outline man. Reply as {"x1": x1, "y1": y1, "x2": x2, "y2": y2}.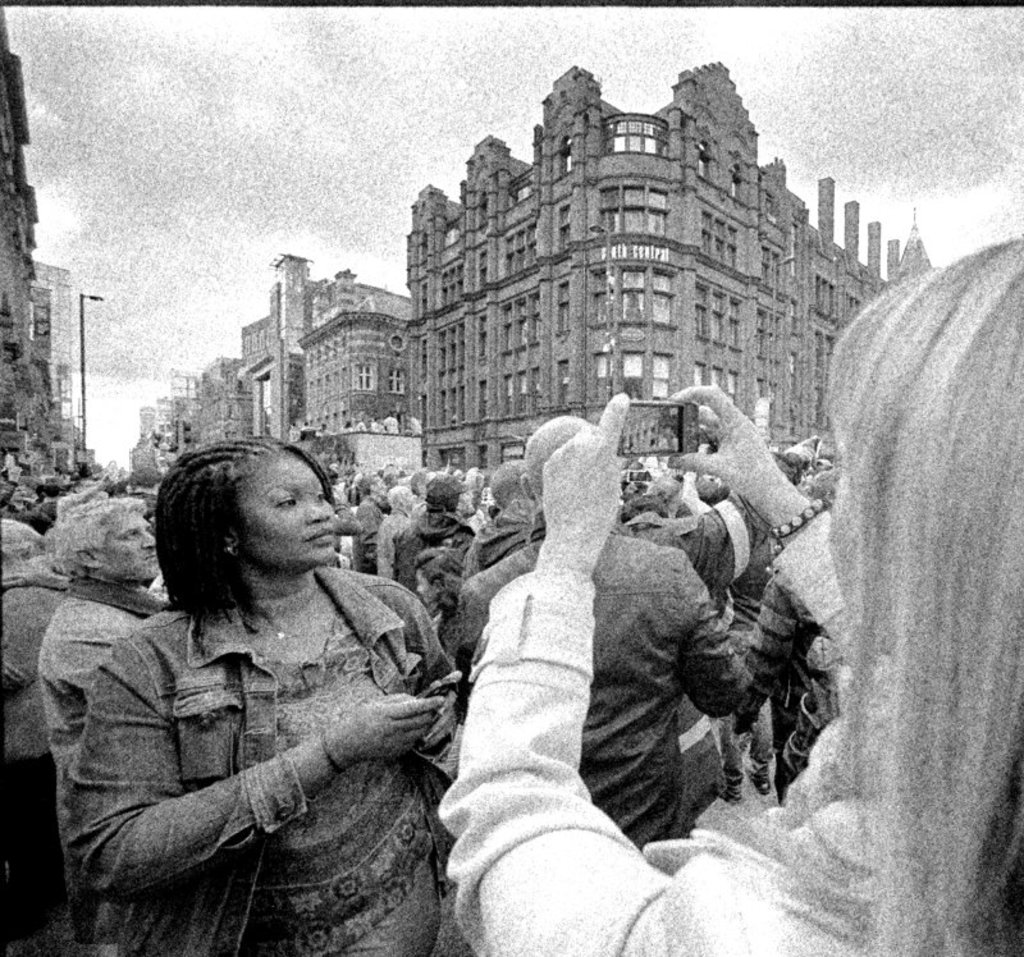
{"x1": 35, "y1": 472, "x2": 169, "y2": 924}.
